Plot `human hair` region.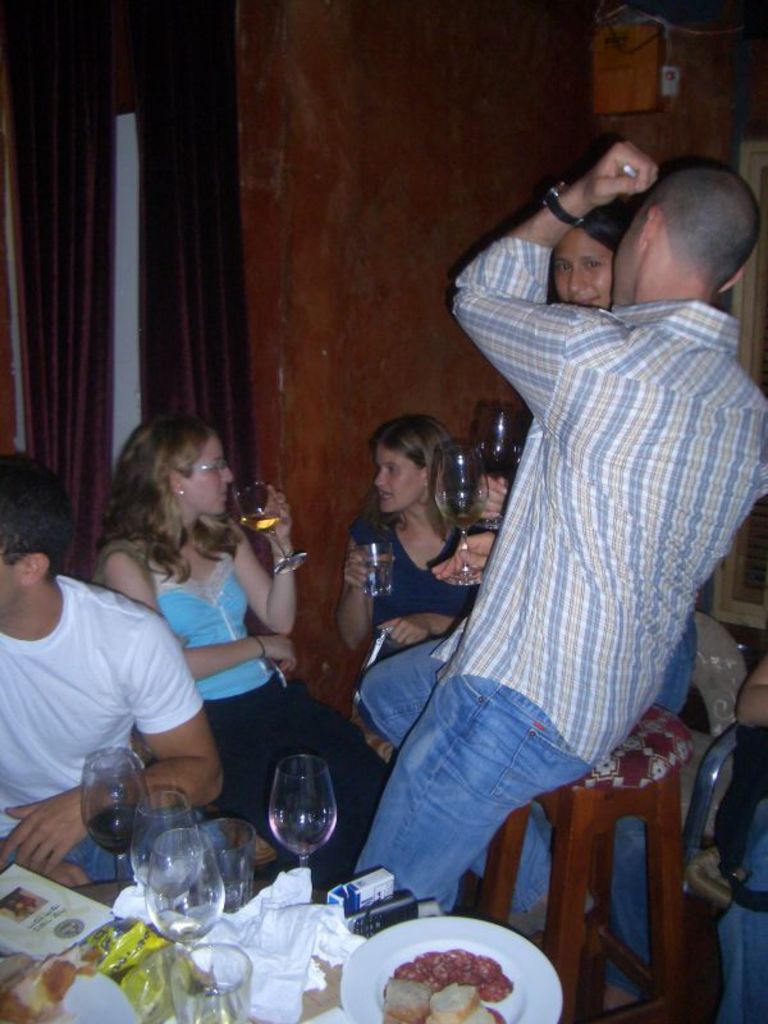
Plotted at {"x1": 99, "y1": 411, "x2": 246, "y2": 568}.
